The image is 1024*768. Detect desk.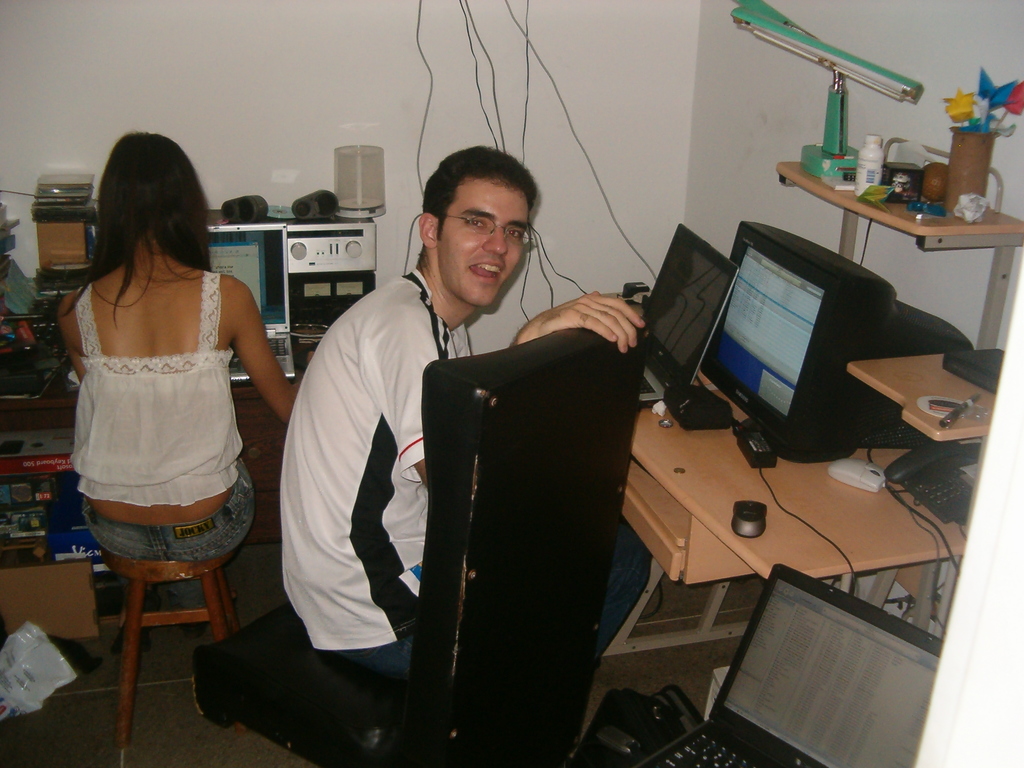
Detection: <region>589, 282, 993, 681</region>.
